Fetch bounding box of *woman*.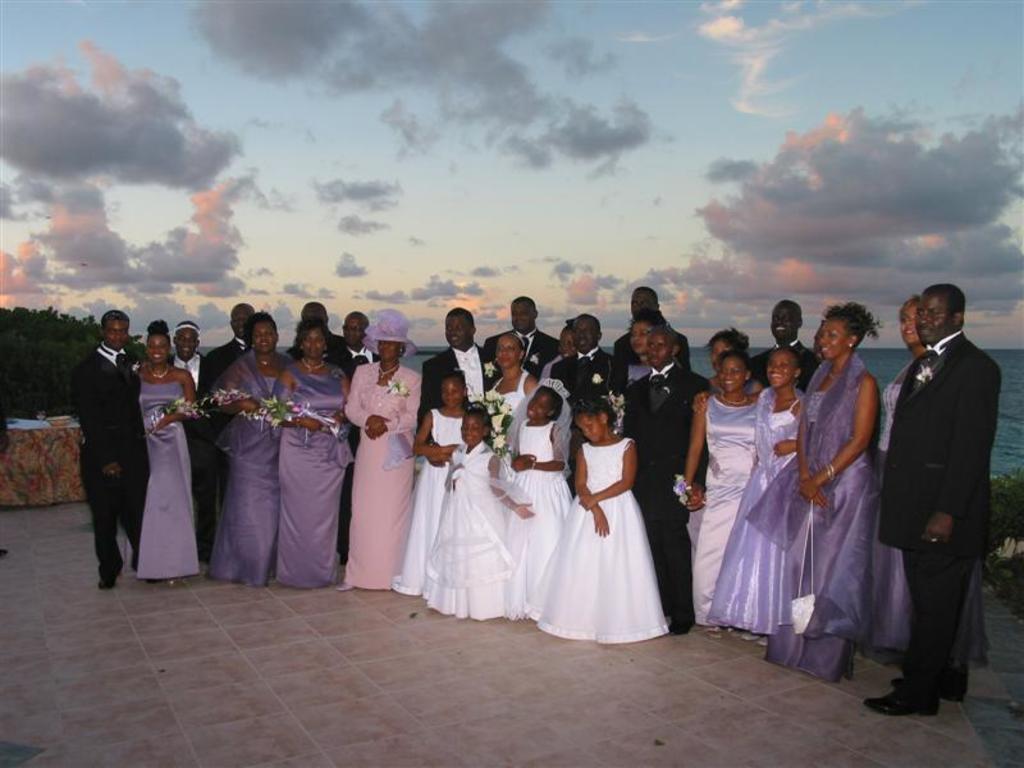
Bbox: [left=136, top=319, right=205, bottom=588].
